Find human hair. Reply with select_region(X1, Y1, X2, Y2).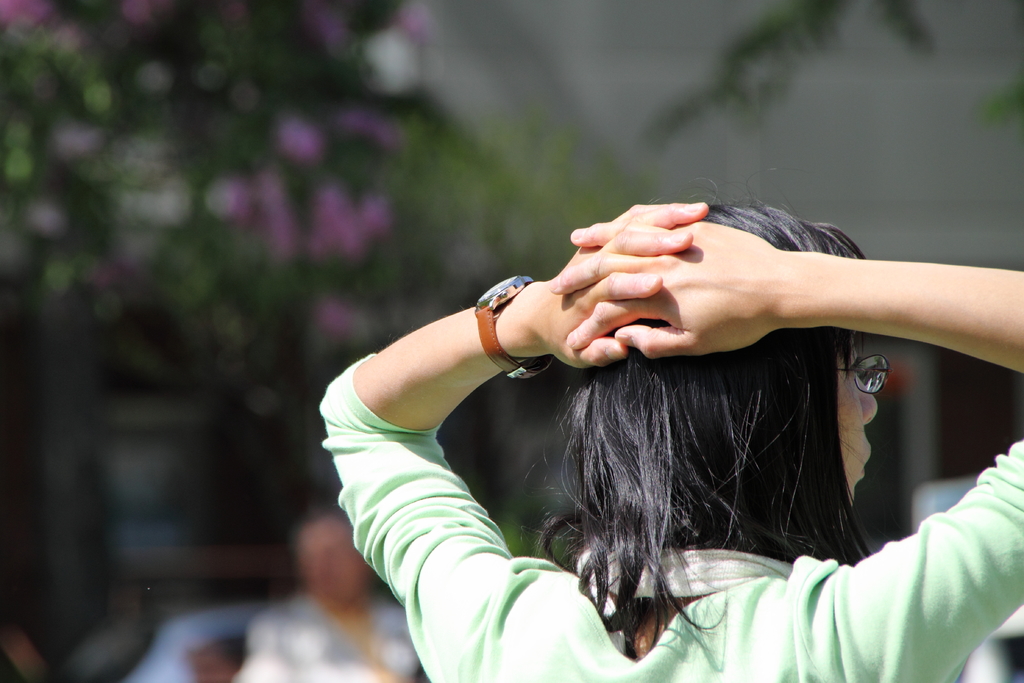
select_region(541, 193, 877, 656).
